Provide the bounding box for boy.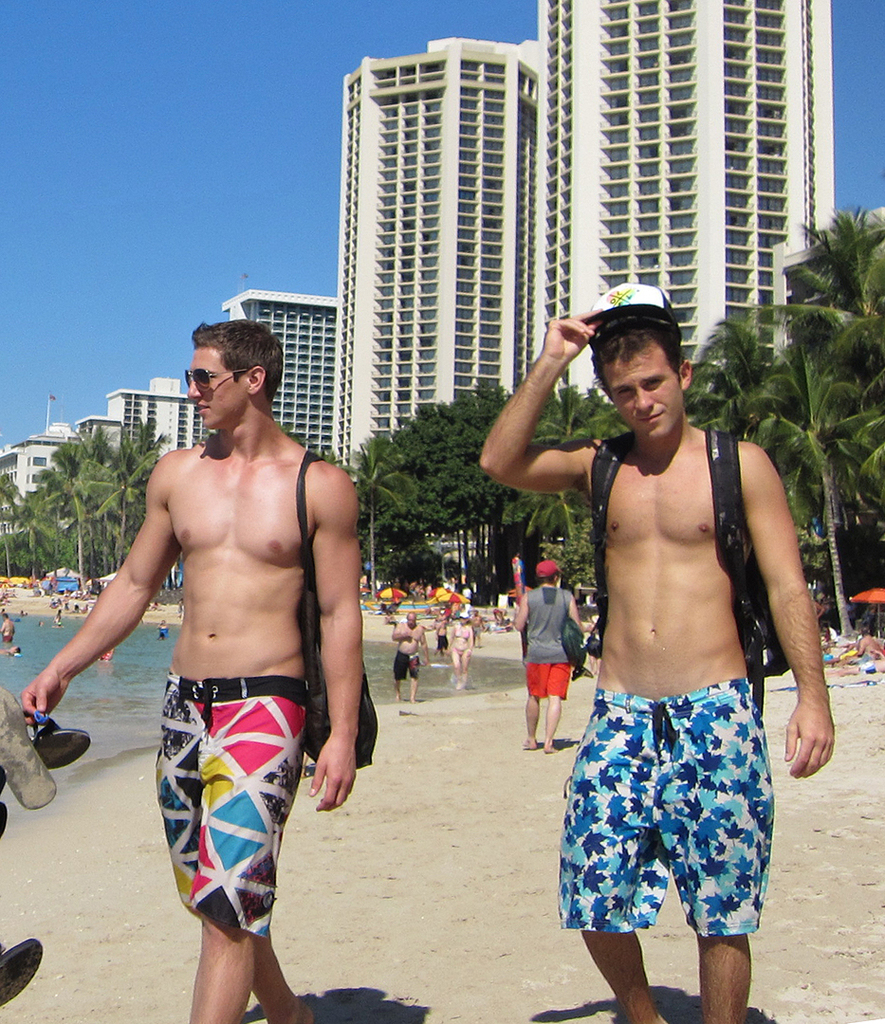
(left=19, top=320, right=362, bottom=1023).
